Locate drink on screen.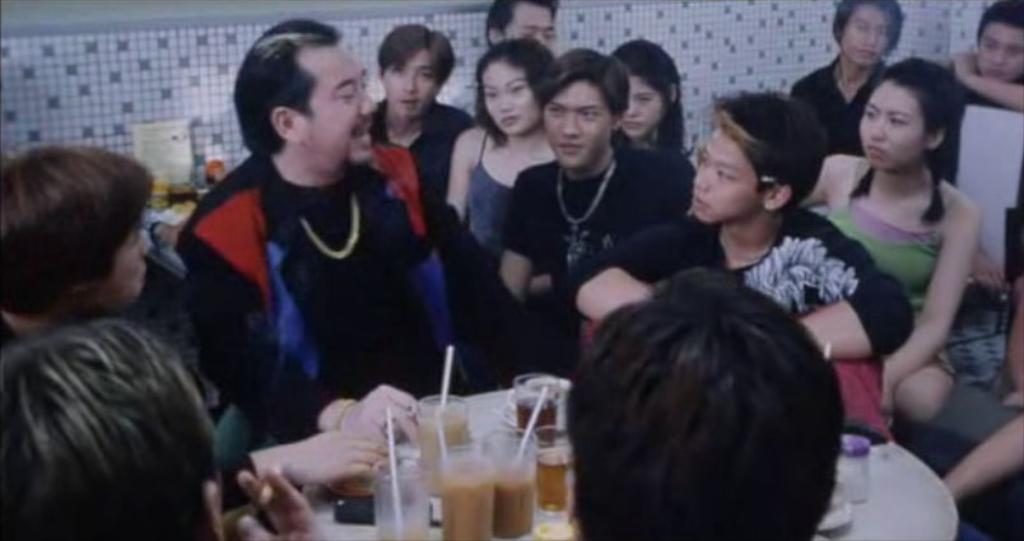
On screen at <bbox>494, 476, 534, 540</bbox>.
